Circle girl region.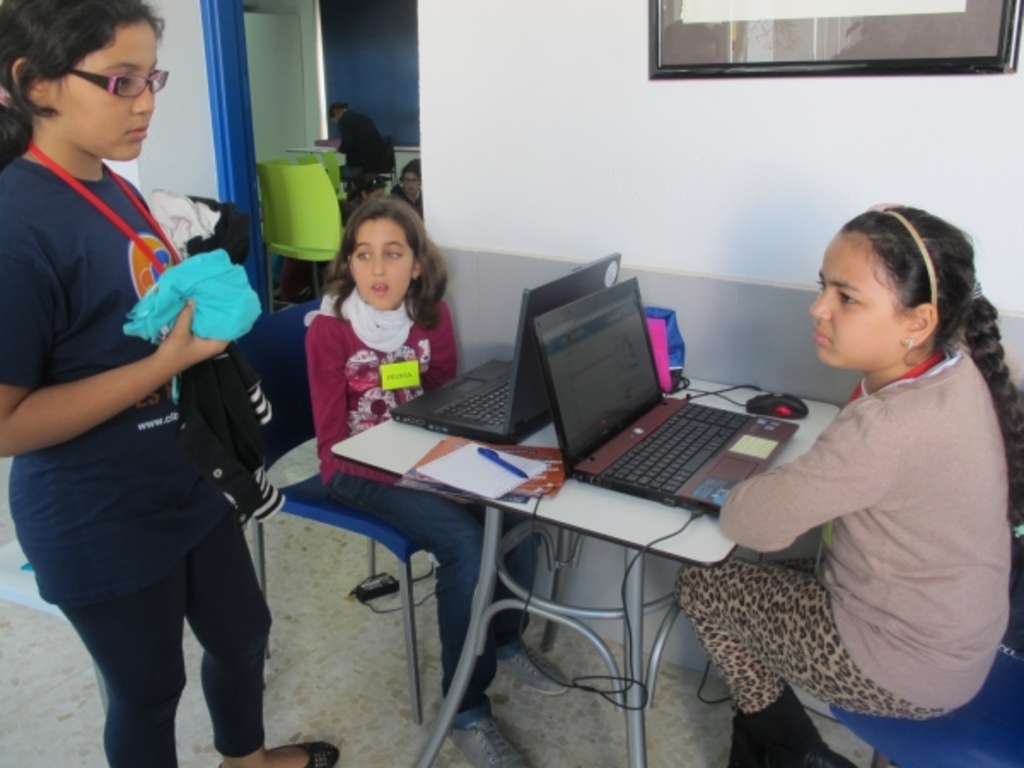
Region: region(0, 0, 340, 766).
